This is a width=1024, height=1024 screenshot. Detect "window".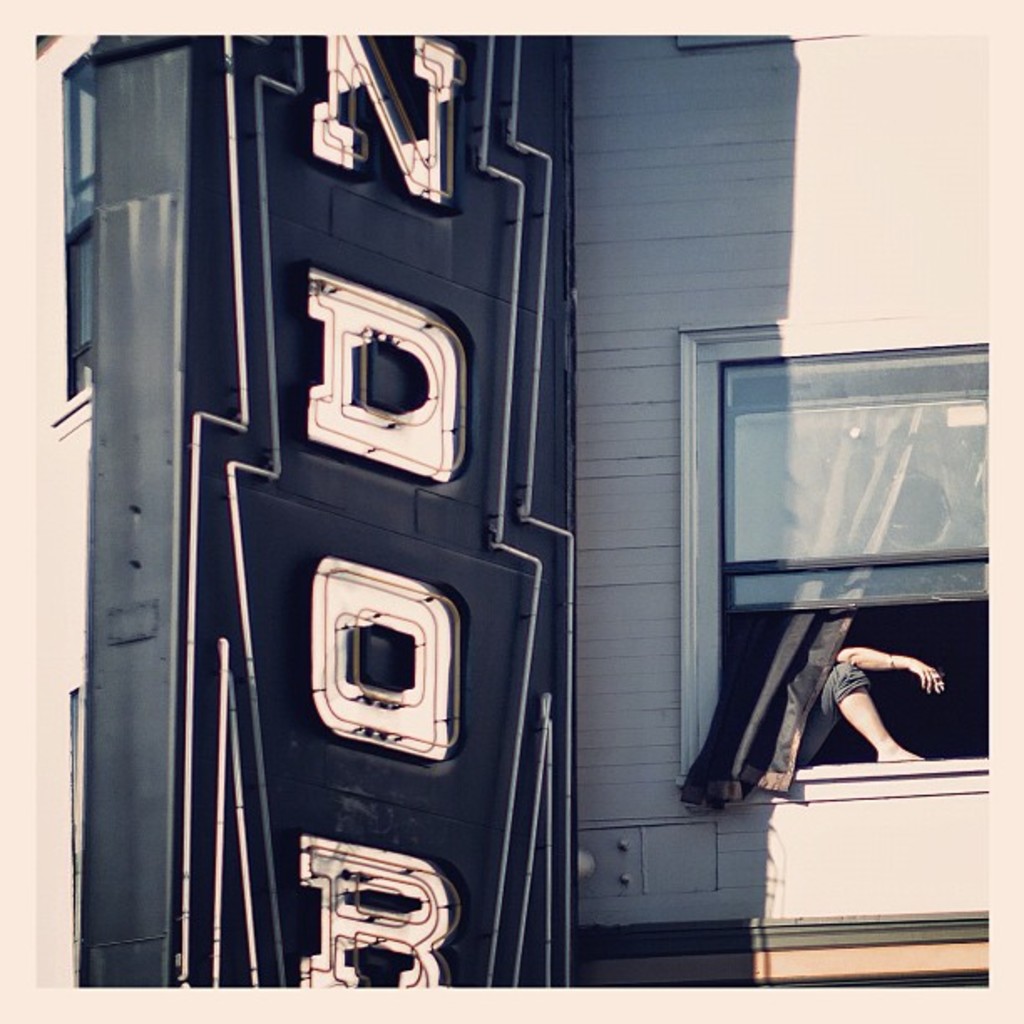
crop(684, 321, 986, 798).
